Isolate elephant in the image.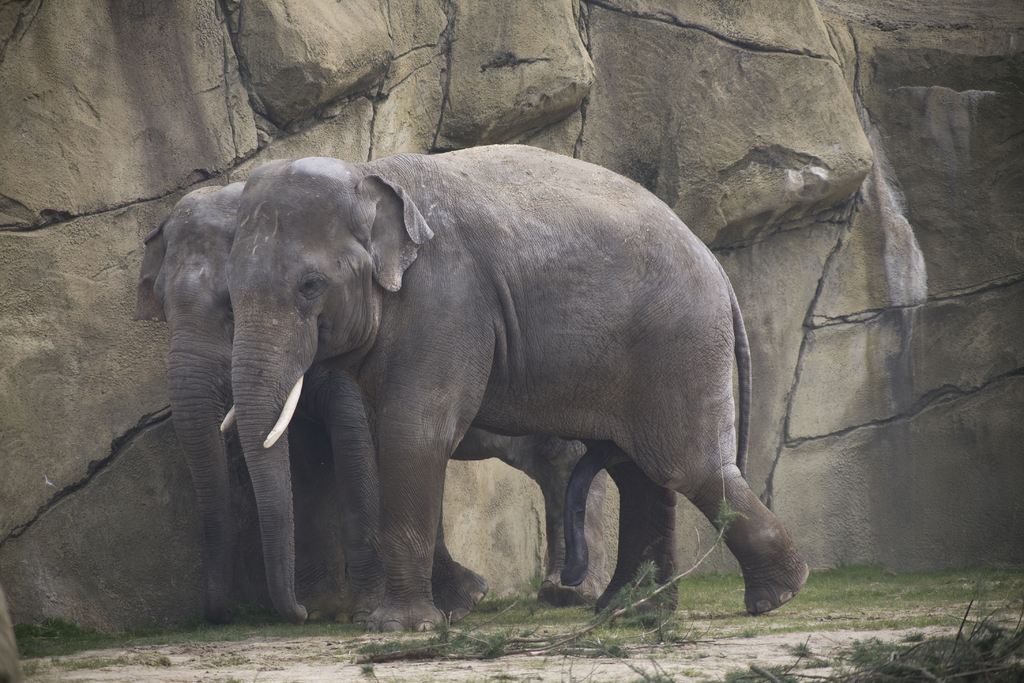
Isolated region: <bbox>120, 168, 614, 618</bbox>.
